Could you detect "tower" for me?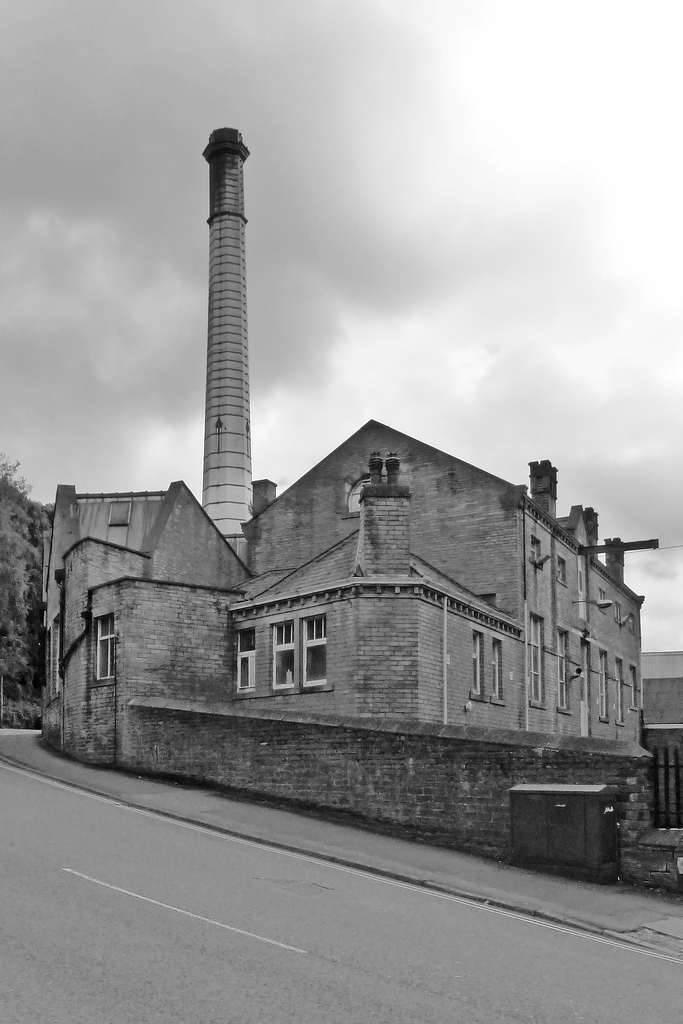
Detection result: (201,129,252,538).
